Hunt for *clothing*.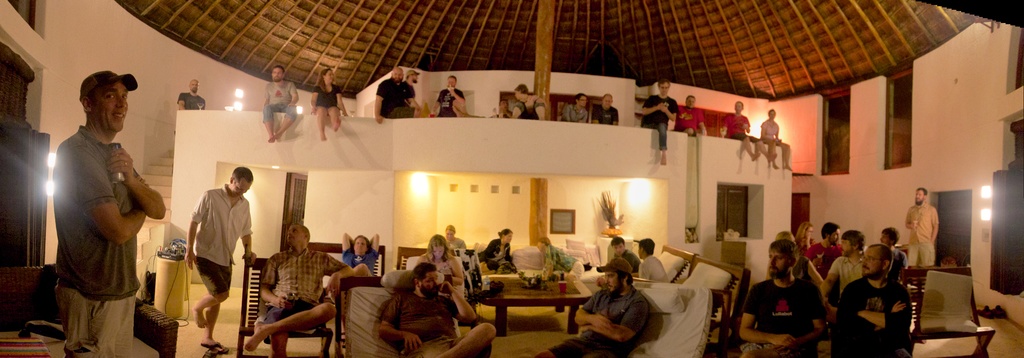
Hunted down at BBox(312, 81, 344, 114).
